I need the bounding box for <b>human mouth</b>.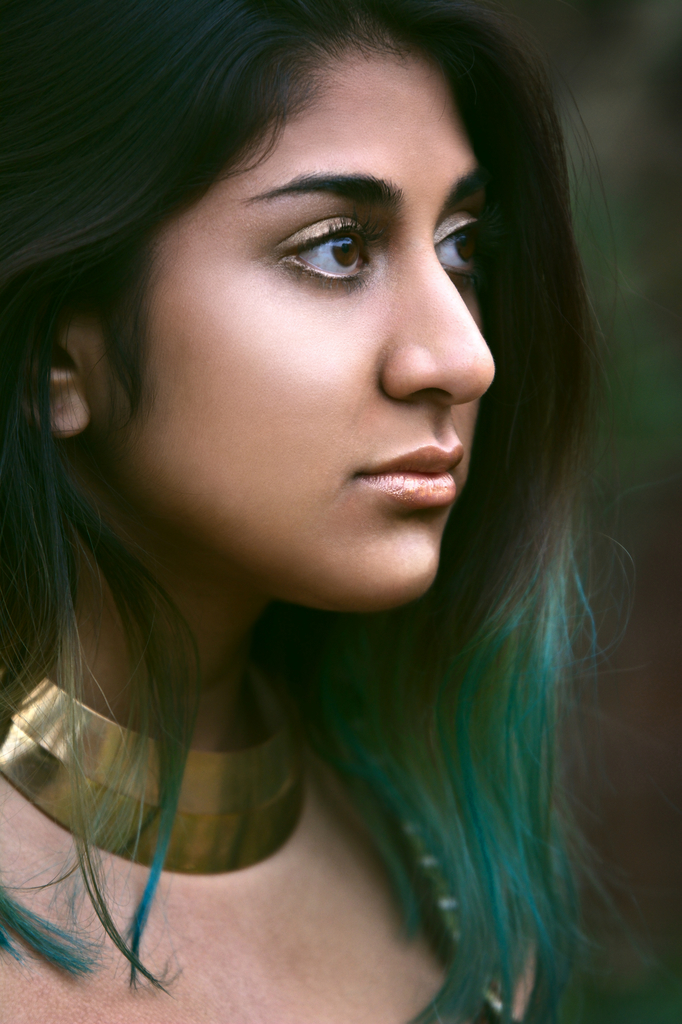
Here it is: <bbox>337, 449, 461, 519</bbox>.
